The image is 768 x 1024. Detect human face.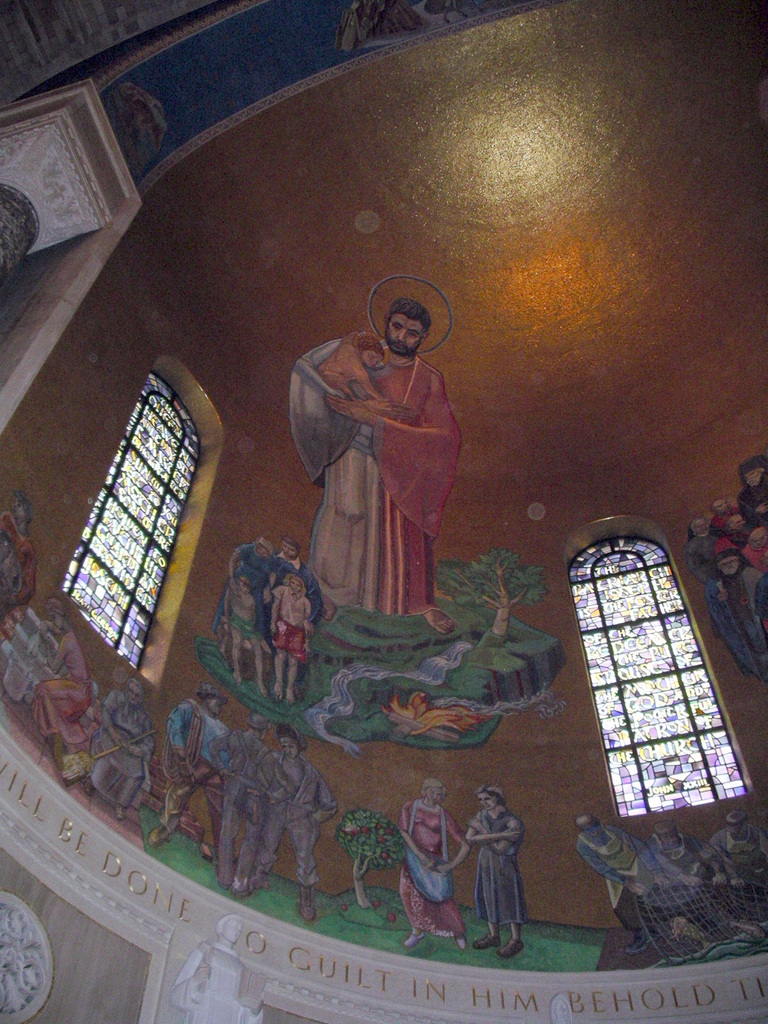
Detection: {"x1": 284, "y1": 738, "x2": 300, "y2": 753}.
